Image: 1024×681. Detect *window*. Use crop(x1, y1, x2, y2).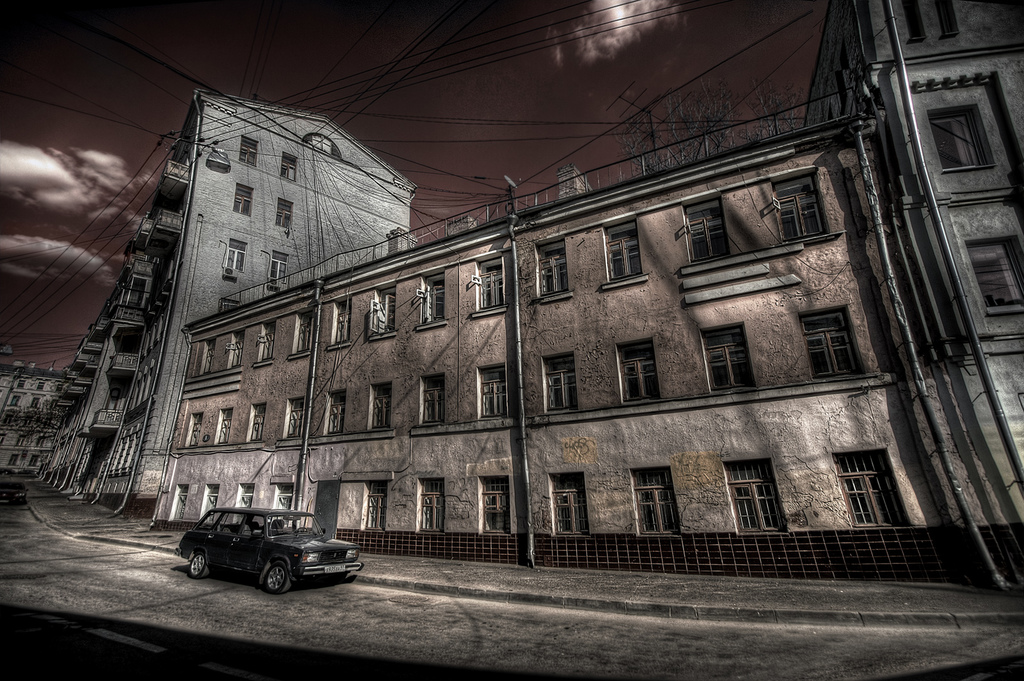
crop(479, 365, 507, 419).
